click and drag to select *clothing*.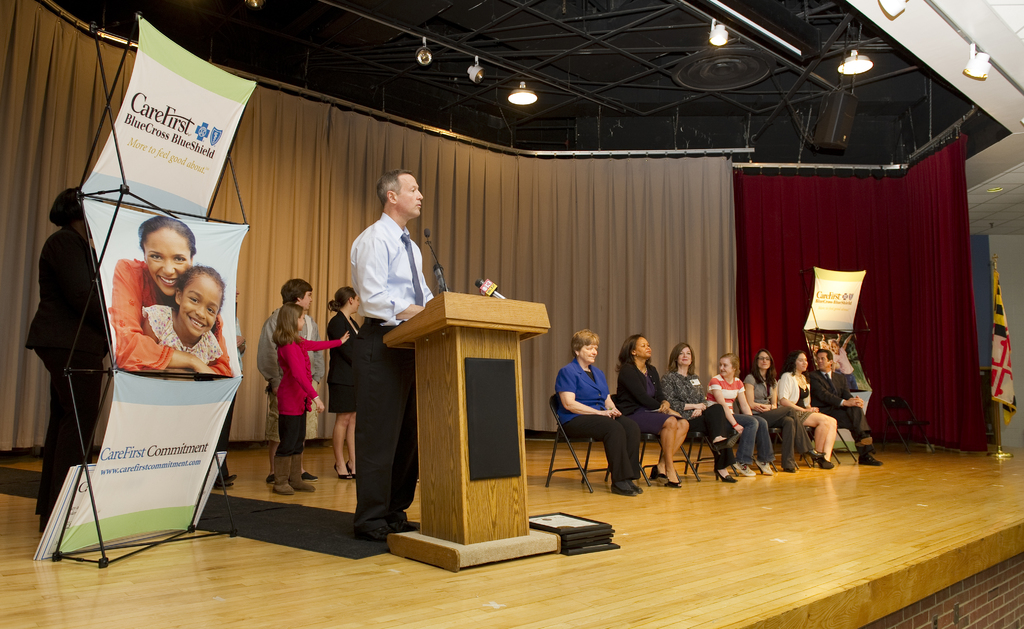
Selection: <box>662,364,735,475</box>.
